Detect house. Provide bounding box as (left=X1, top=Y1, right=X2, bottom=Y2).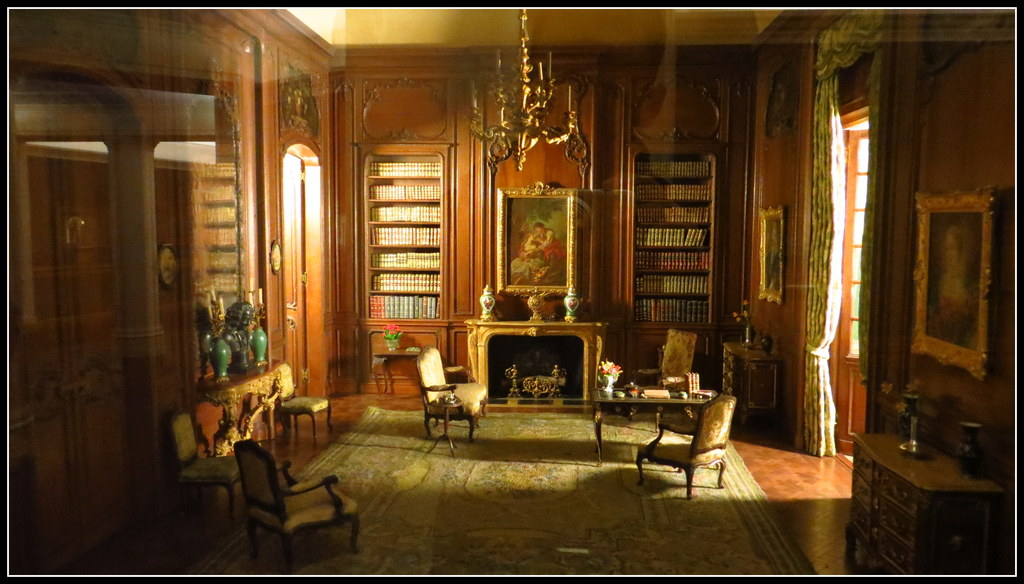
(left=30, top=26, right=1023, bottom=519).
